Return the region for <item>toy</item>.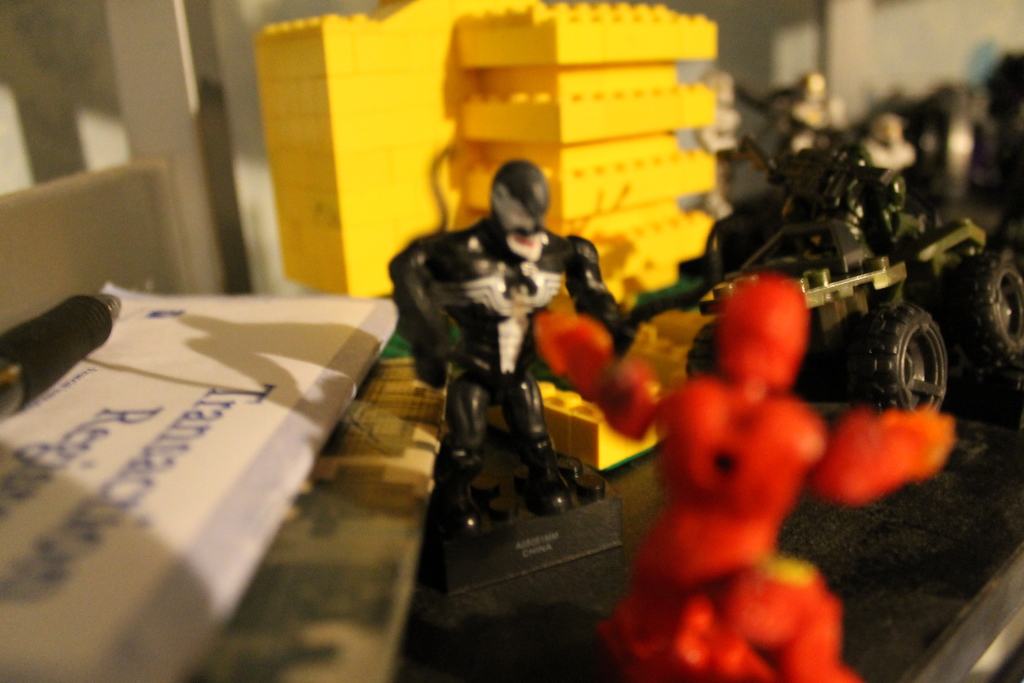
Rect(681, 136, 1022, 418).
